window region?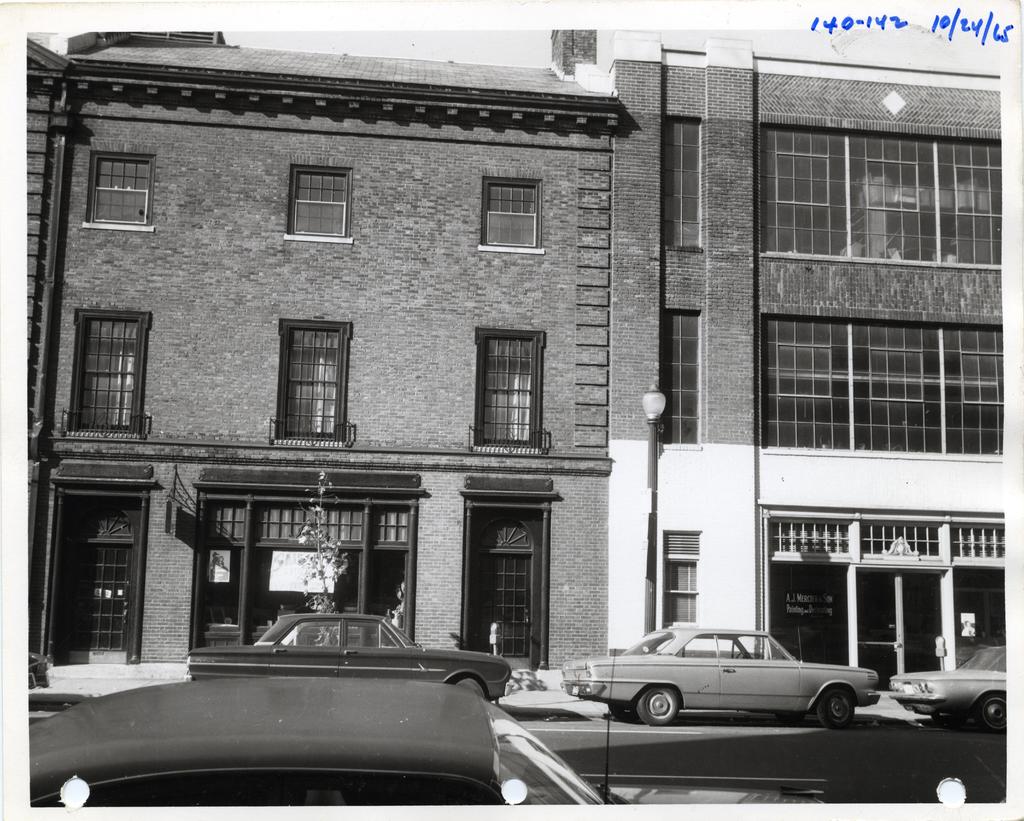
detection(284, 167, 360, 247)
